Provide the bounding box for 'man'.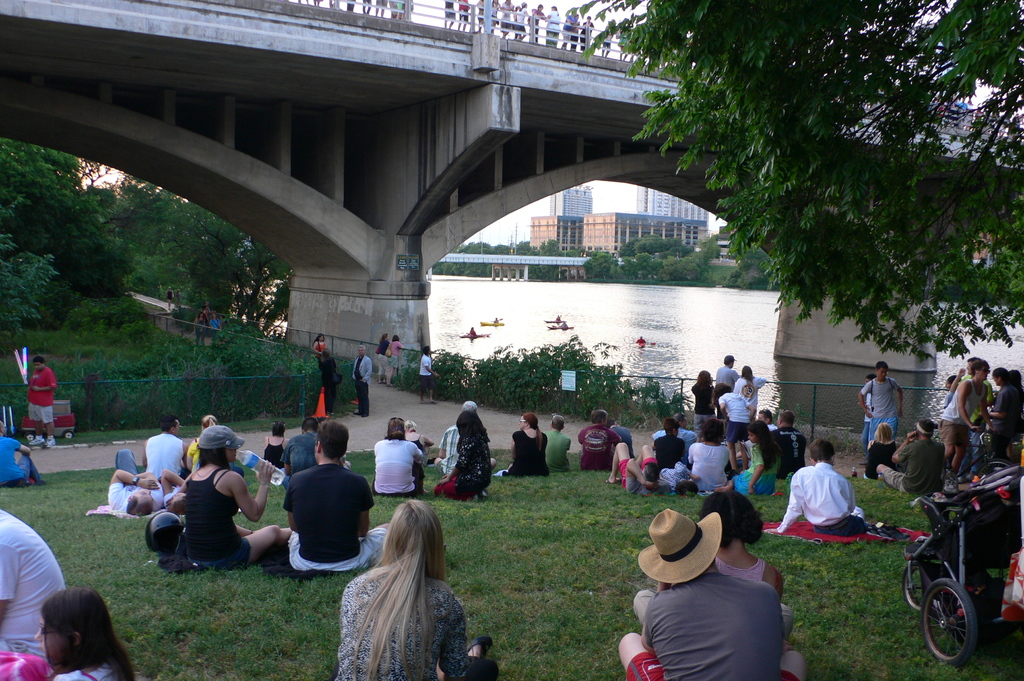
crop(435, 399, 497, 474).
